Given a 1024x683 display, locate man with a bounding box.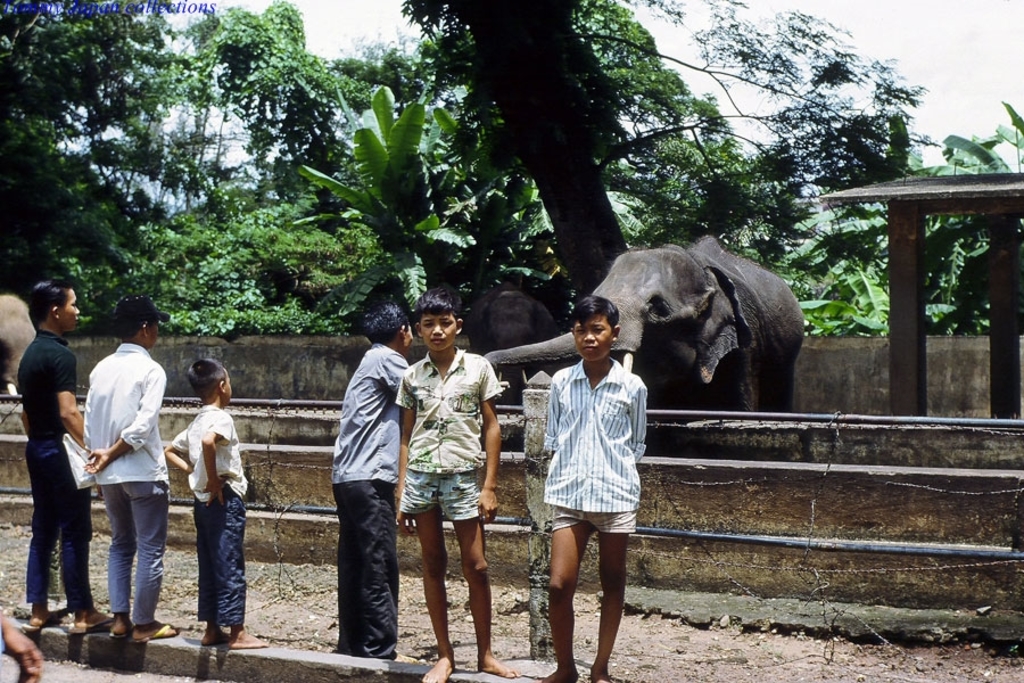
Located: bbox=(527, 295, 662, 660).
